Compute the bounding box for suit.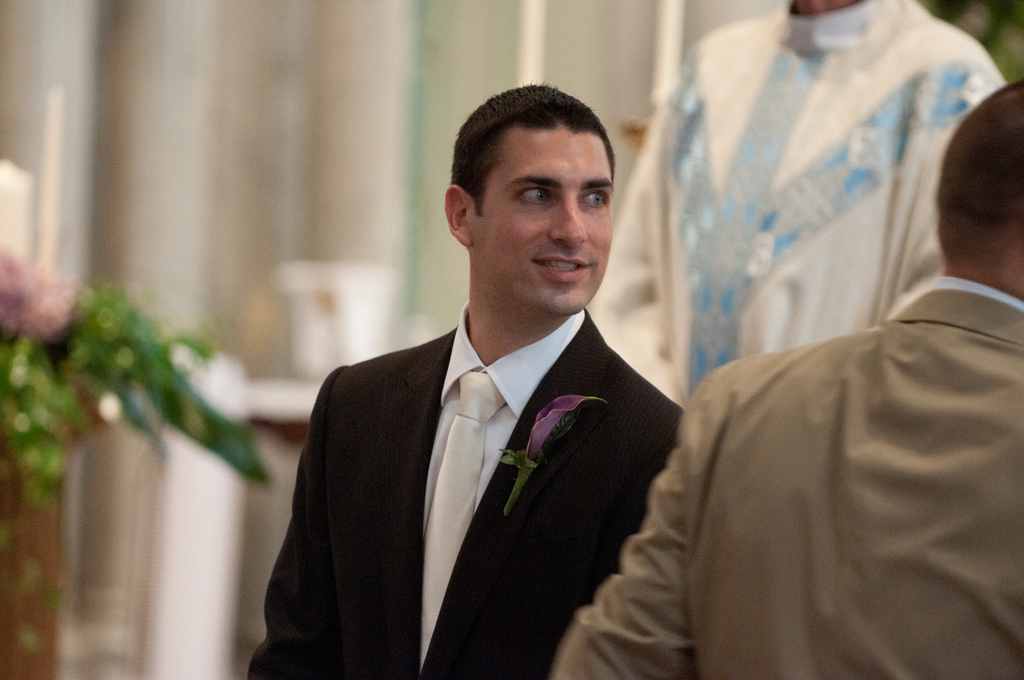
bbox=(547, 277, 1023, 679).
